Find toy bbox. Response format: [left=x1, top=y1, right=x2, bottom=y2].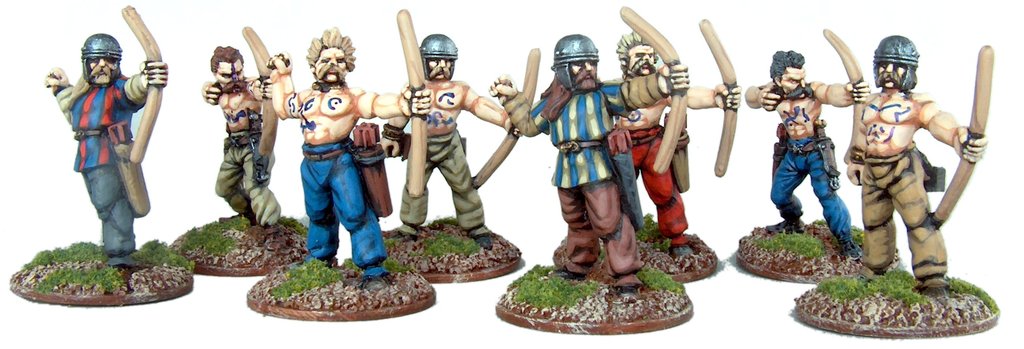
[left=246, top=7, right=439, bottom=323].
